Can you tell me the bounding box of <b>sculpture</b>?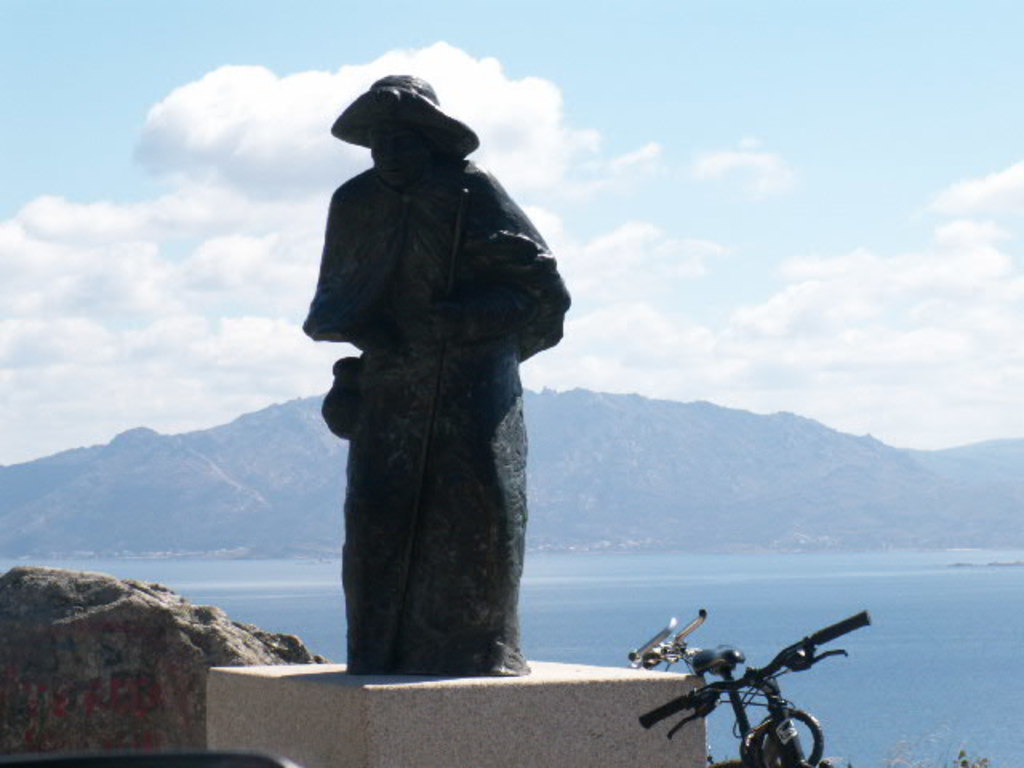
left=299, top=66, right=571, bottom=678.
